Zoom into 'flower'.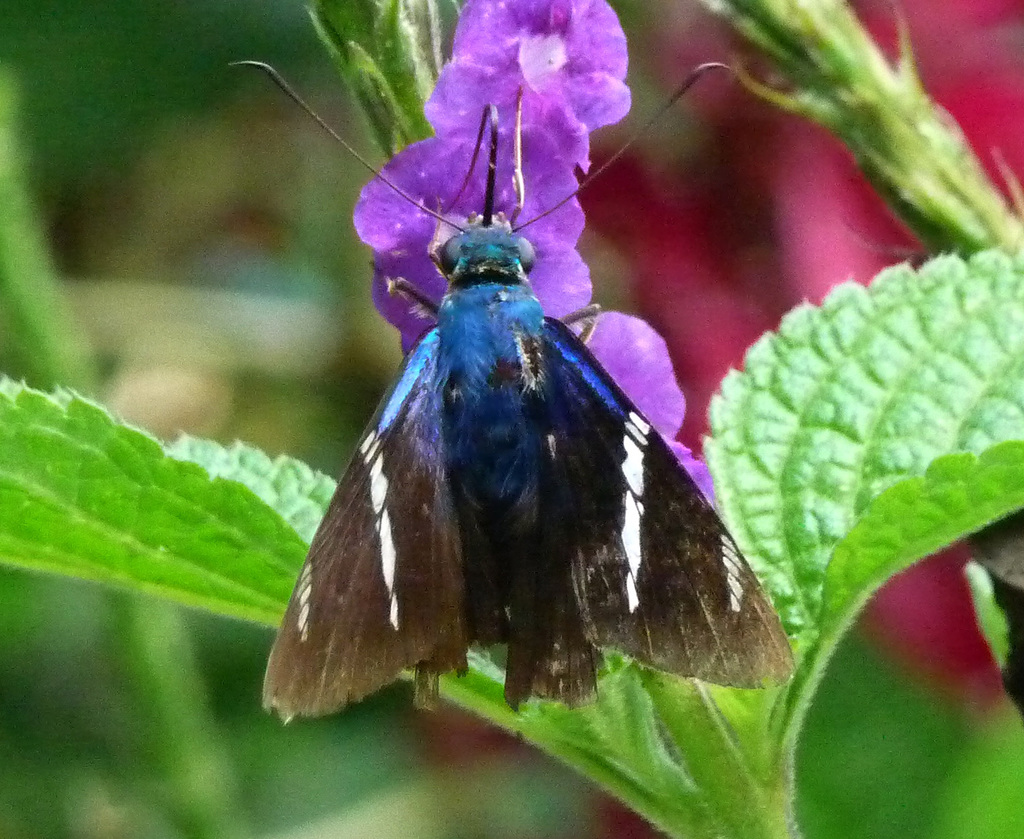
Zoom target: <box>350,130,594,352</box>.
